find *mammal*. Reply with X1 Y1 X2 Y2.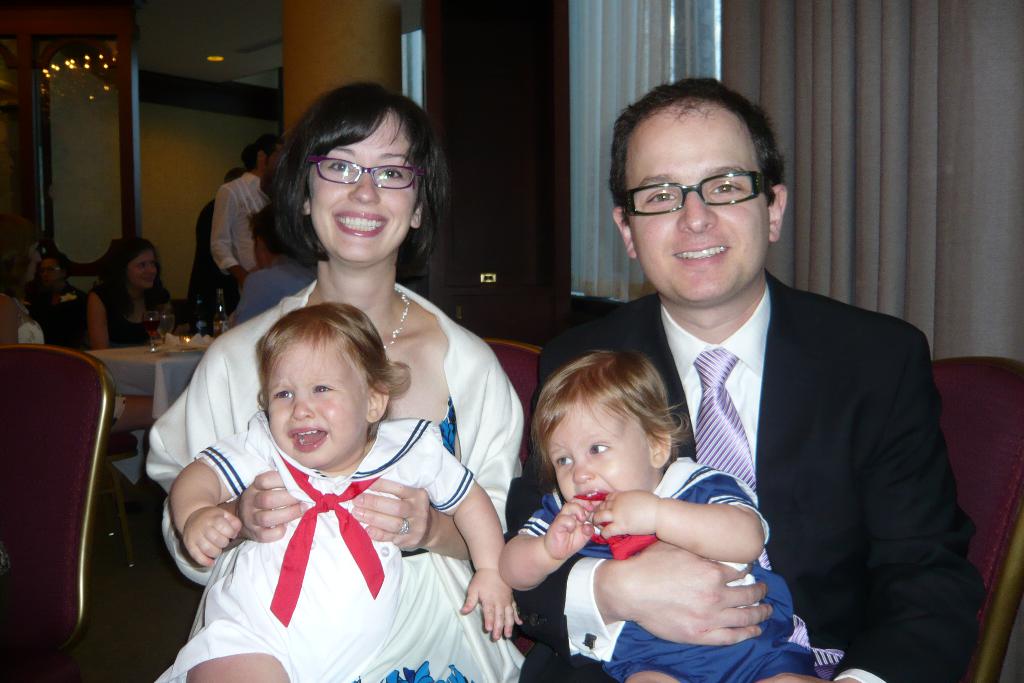
145 81 525 682.
